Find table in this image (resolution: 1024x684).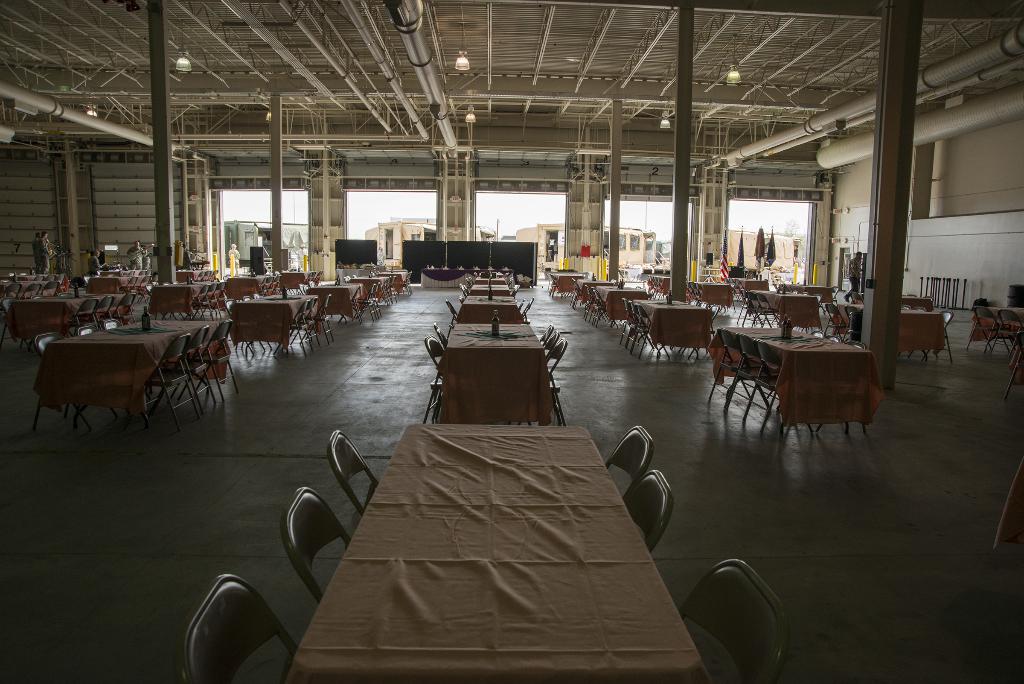
(x1=899, y1=297, x2=936, y2=314).
